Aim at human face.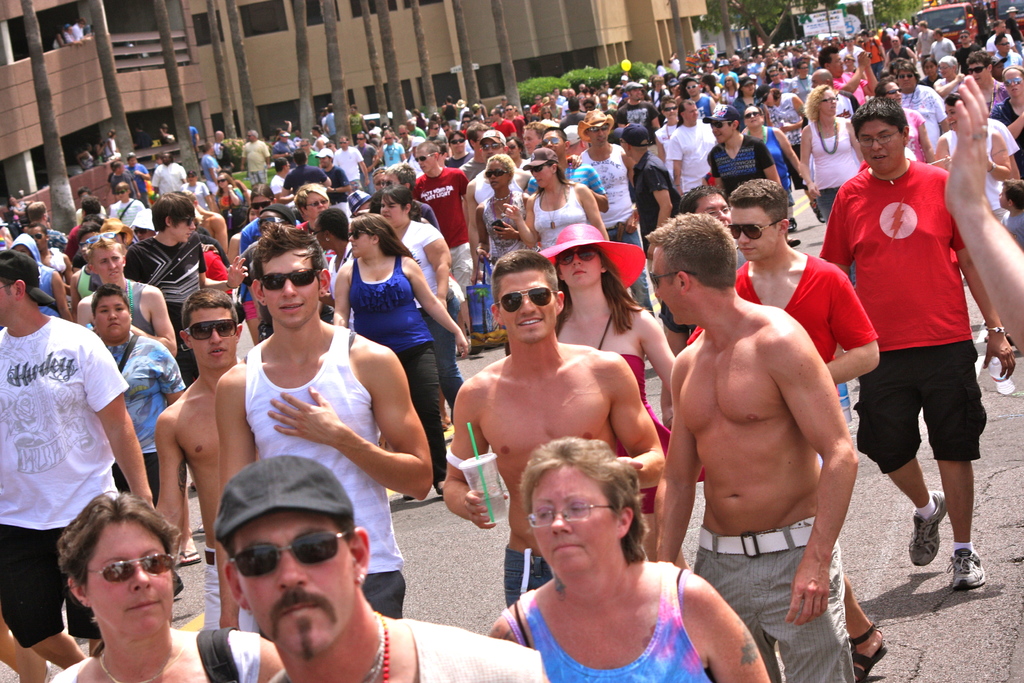
Aimed at left=657, top=245, right=684, bottom=325.
